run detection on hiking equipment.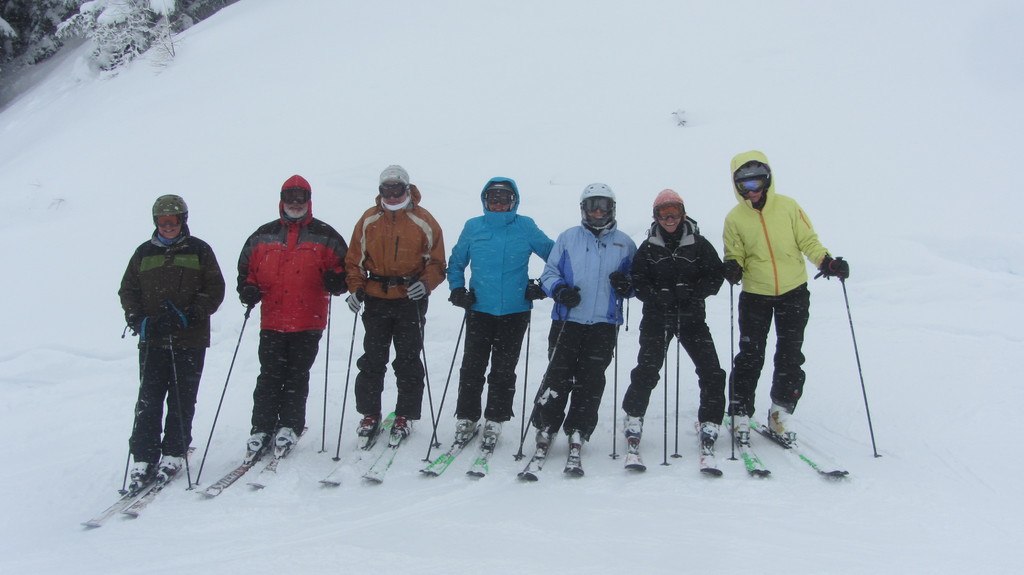
Result: rect(723, 281, 739, 463).
